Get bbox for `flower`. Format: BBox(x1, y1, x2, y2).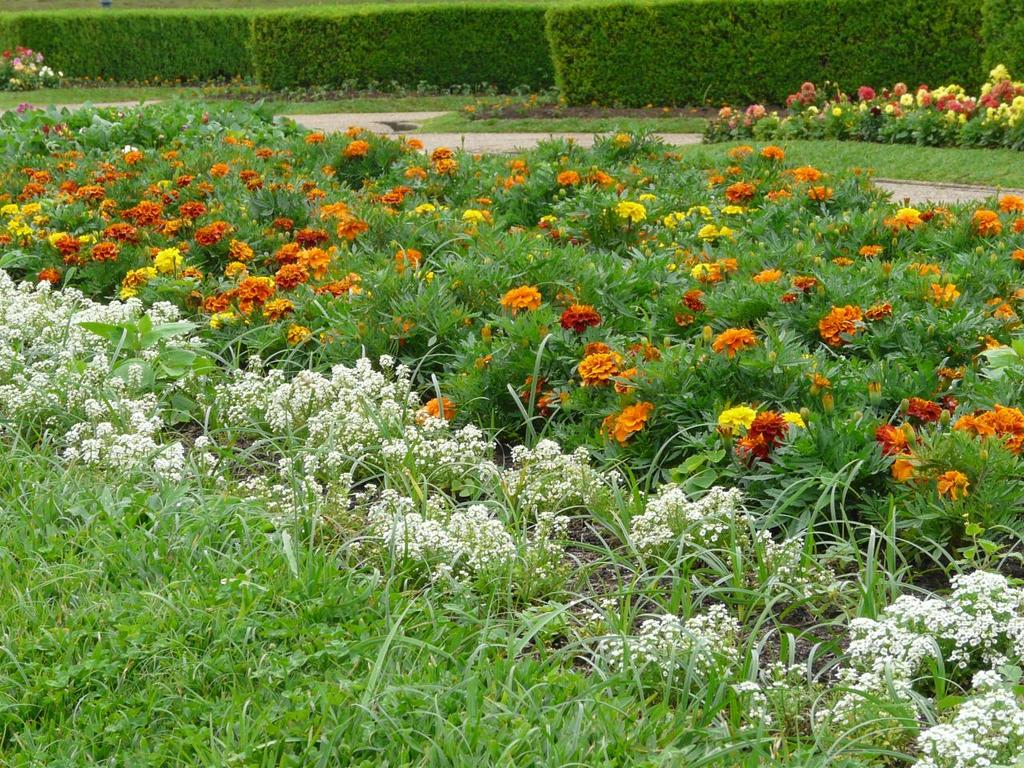
BBox(857, 239, 883, 262).
